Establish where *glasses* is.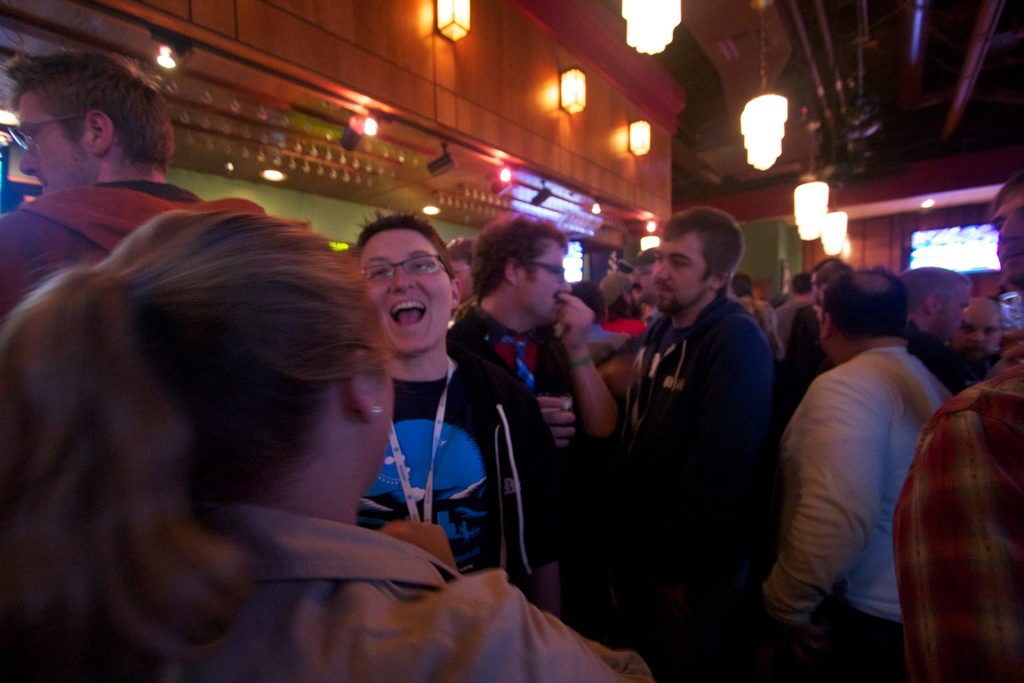
Established at left=348, top=254, right=452, bottom=299.
